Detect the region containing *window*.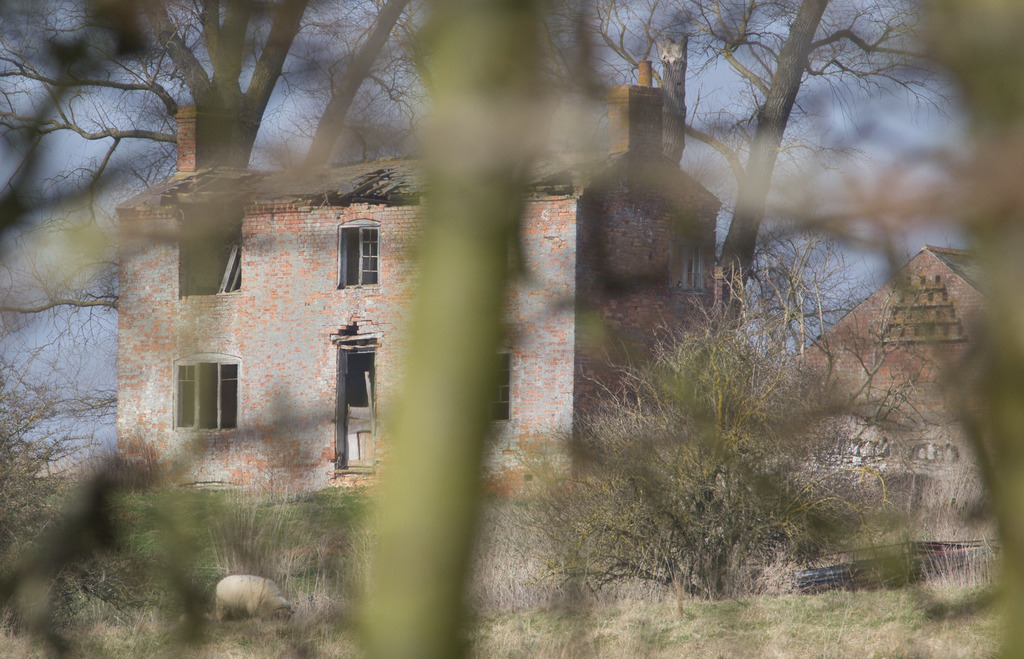
region(169, 220, 239, 301).
